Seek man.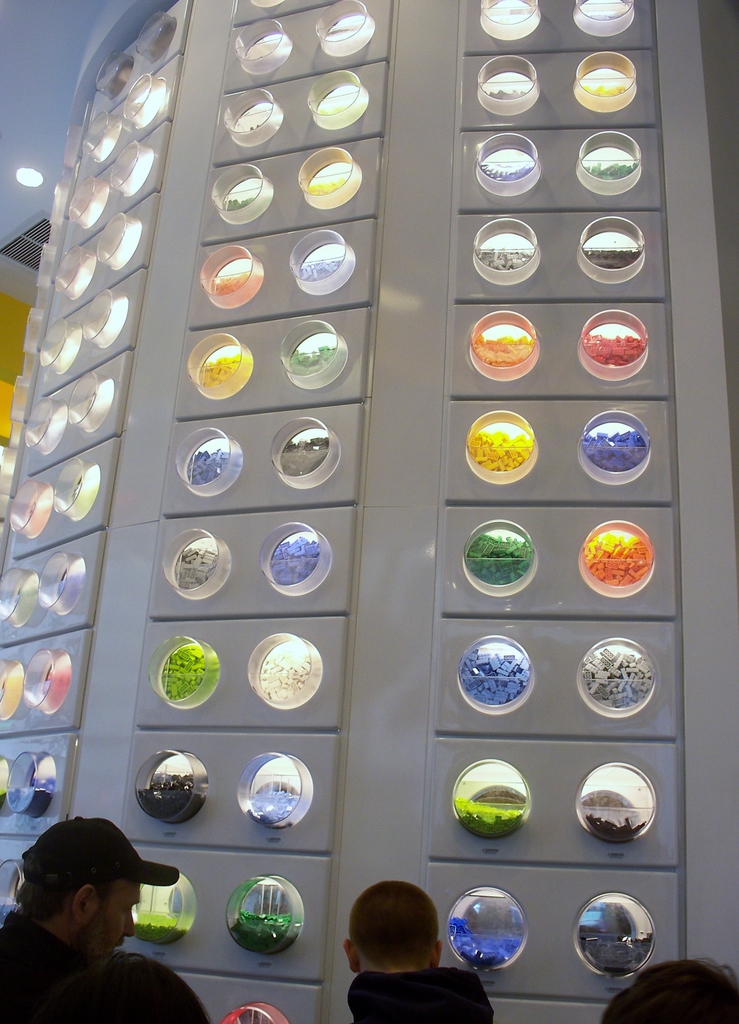
602, 958, 738, 1023.
